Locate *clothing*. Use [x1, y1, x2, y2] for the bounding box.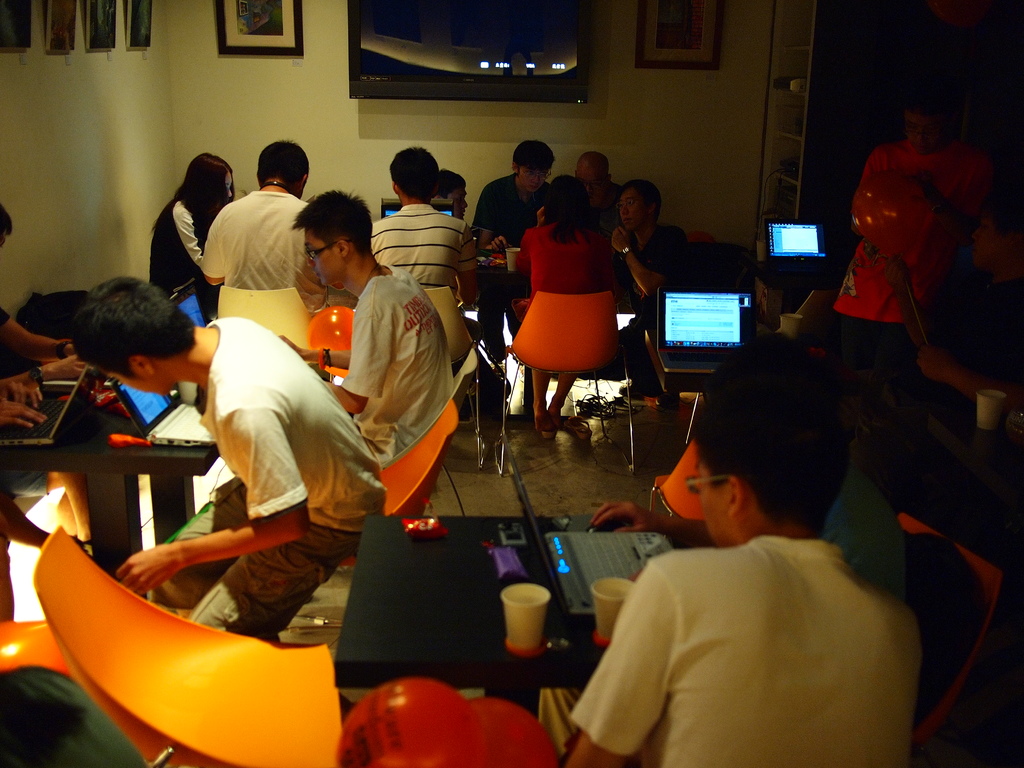
[344, 264, 453, 471].
